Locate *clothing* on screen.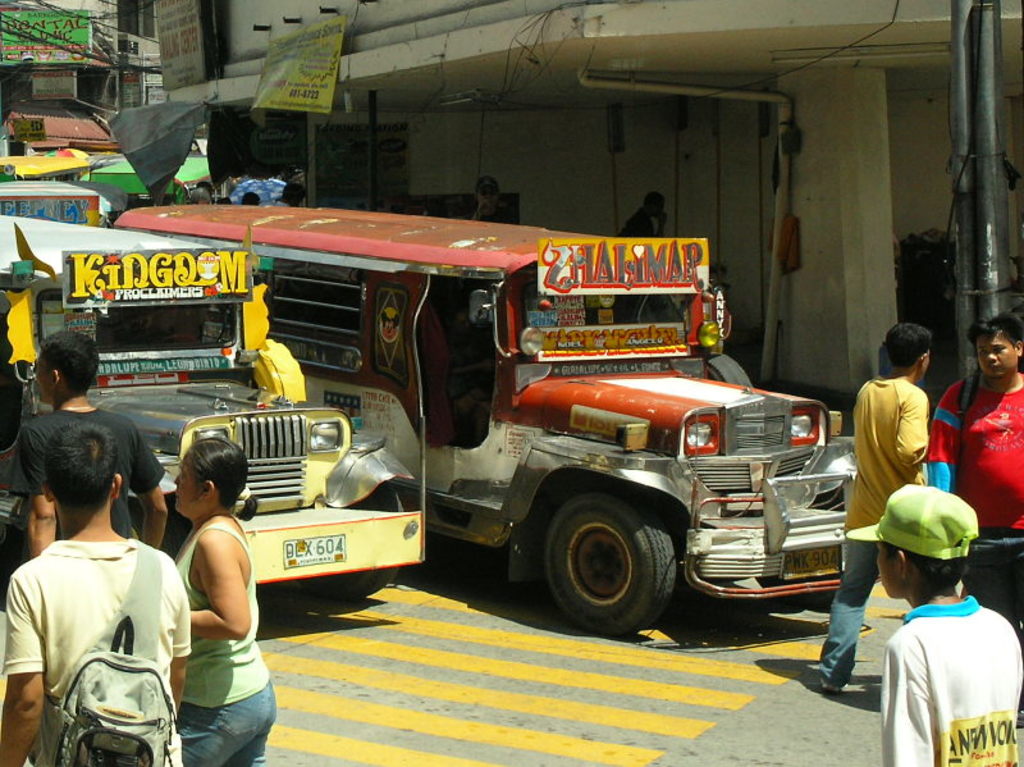
On screen at l=172, t=525, r=280, b=766.
